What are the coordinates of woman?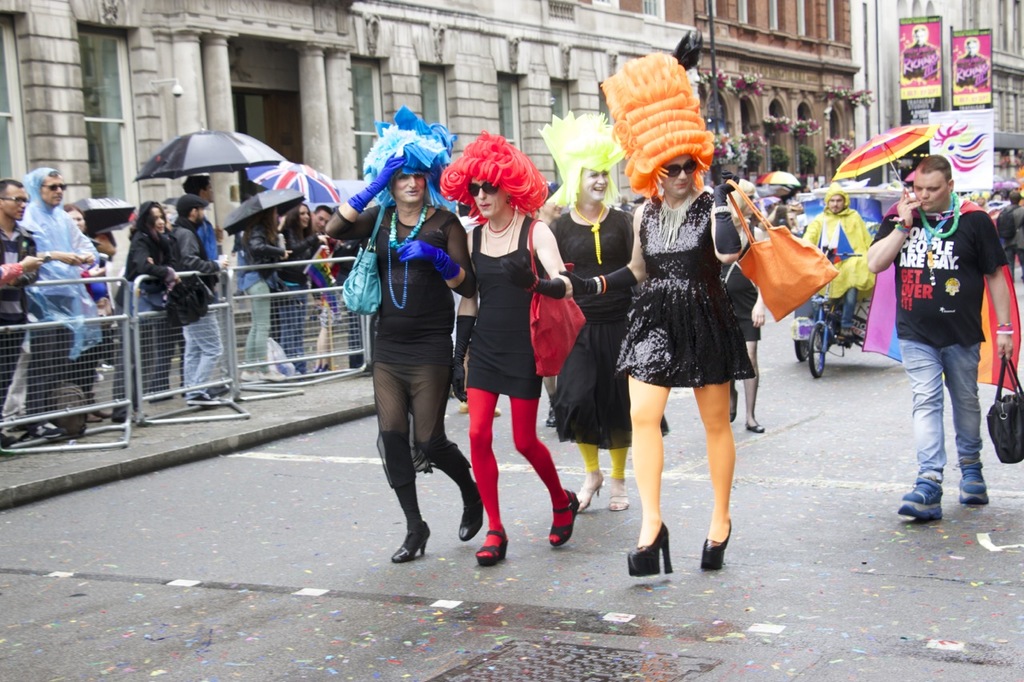
(left=58, top=205, right=121, bottom=353).
